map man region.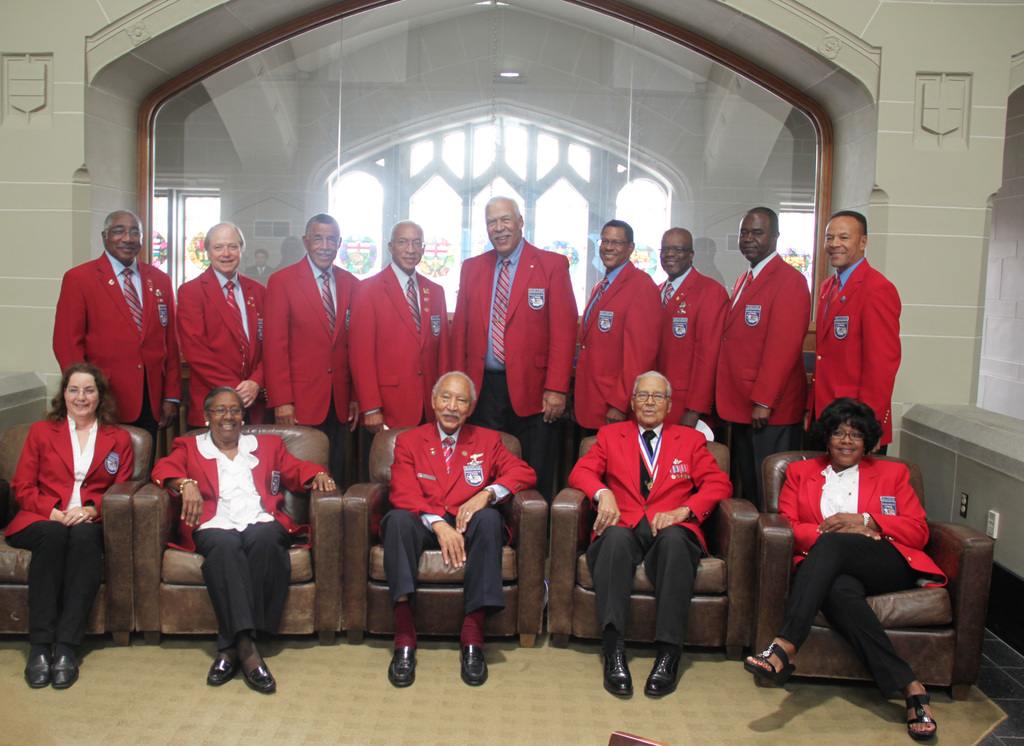
Mapped to (x1=243, y1=248, x2=271, y2=282).
